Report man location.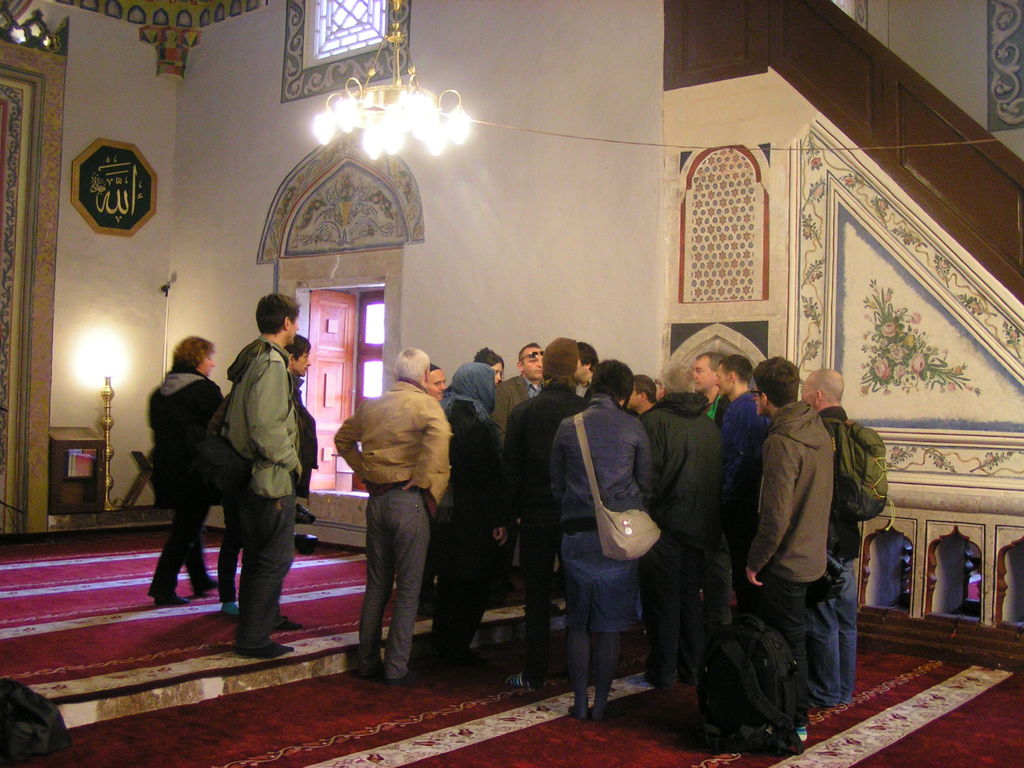
Report: bbox=[712, 352, 770, 566].
